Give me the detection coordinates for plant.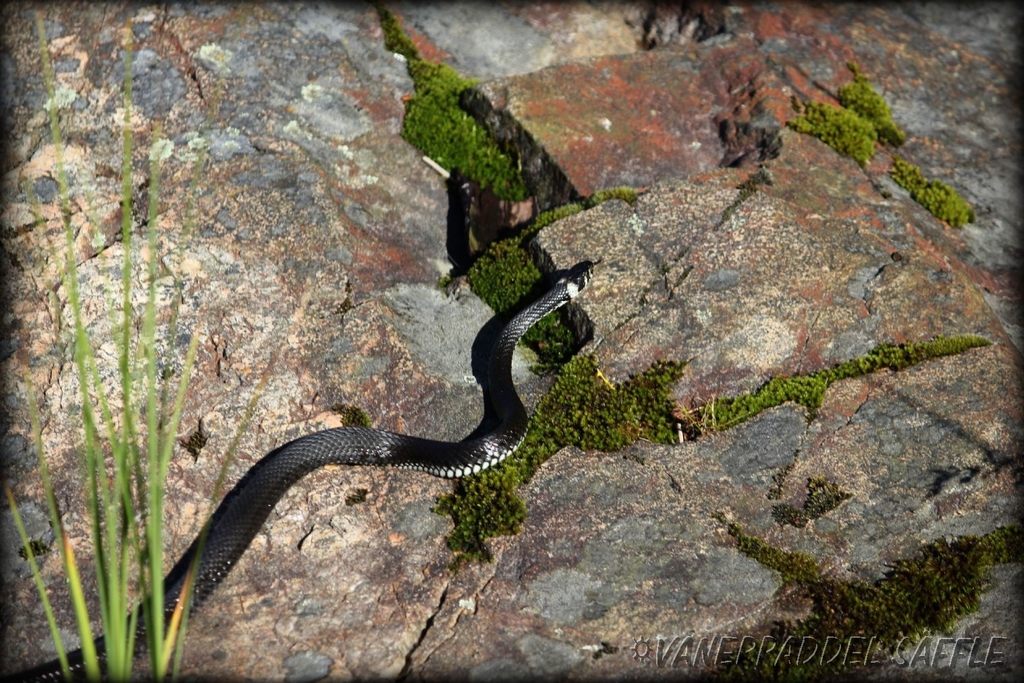
locate(680, 317, 989, 438).
